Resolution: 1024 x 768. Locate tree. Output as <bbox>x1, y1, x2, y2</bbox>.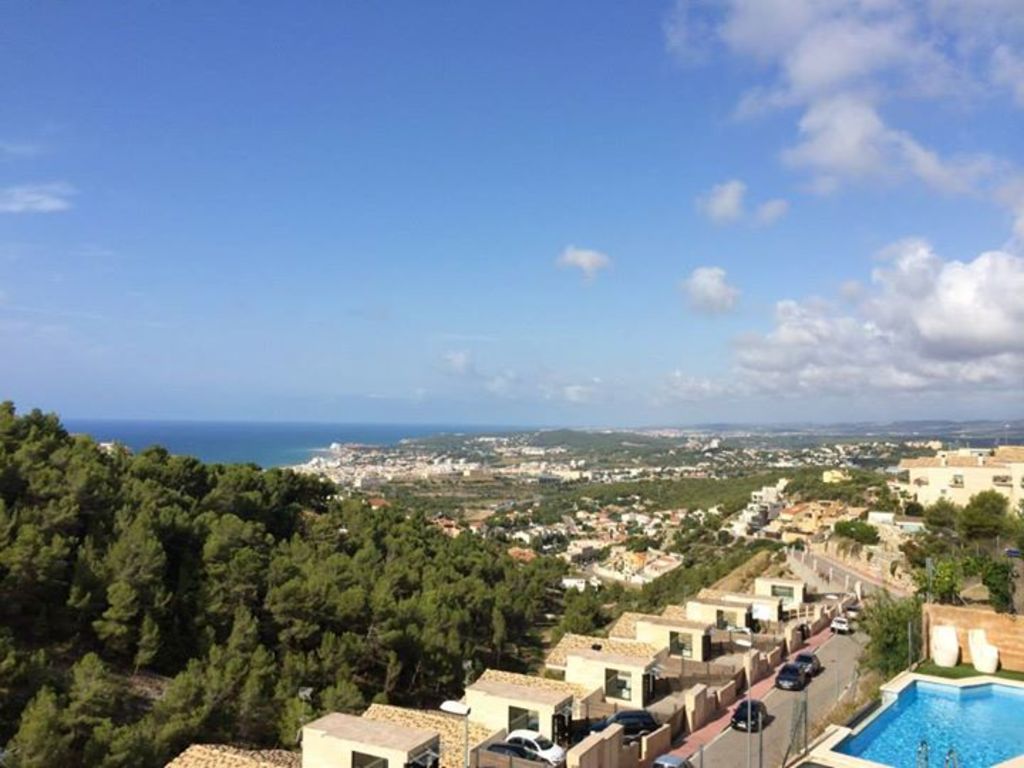
<bbox>845, 583, 922, 677</bbox>.
